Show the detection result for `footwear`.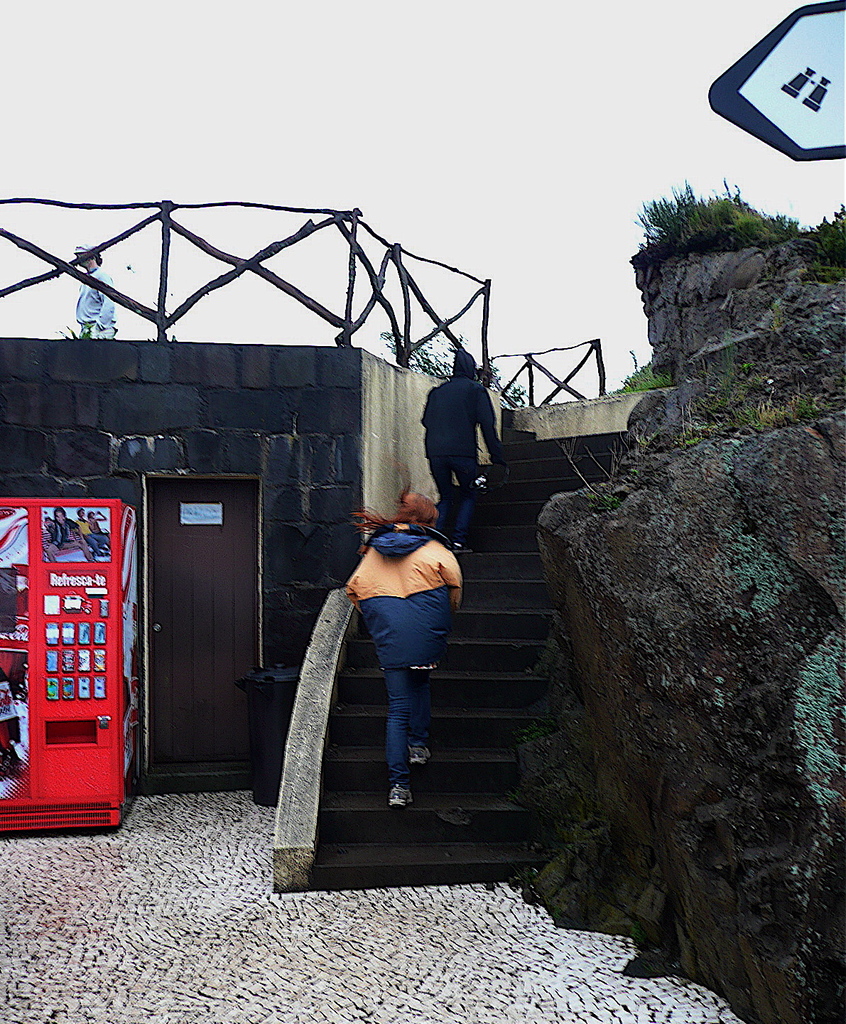
{"x1": 407, "y1": 743, "x2": 433, "y2": 764}.
